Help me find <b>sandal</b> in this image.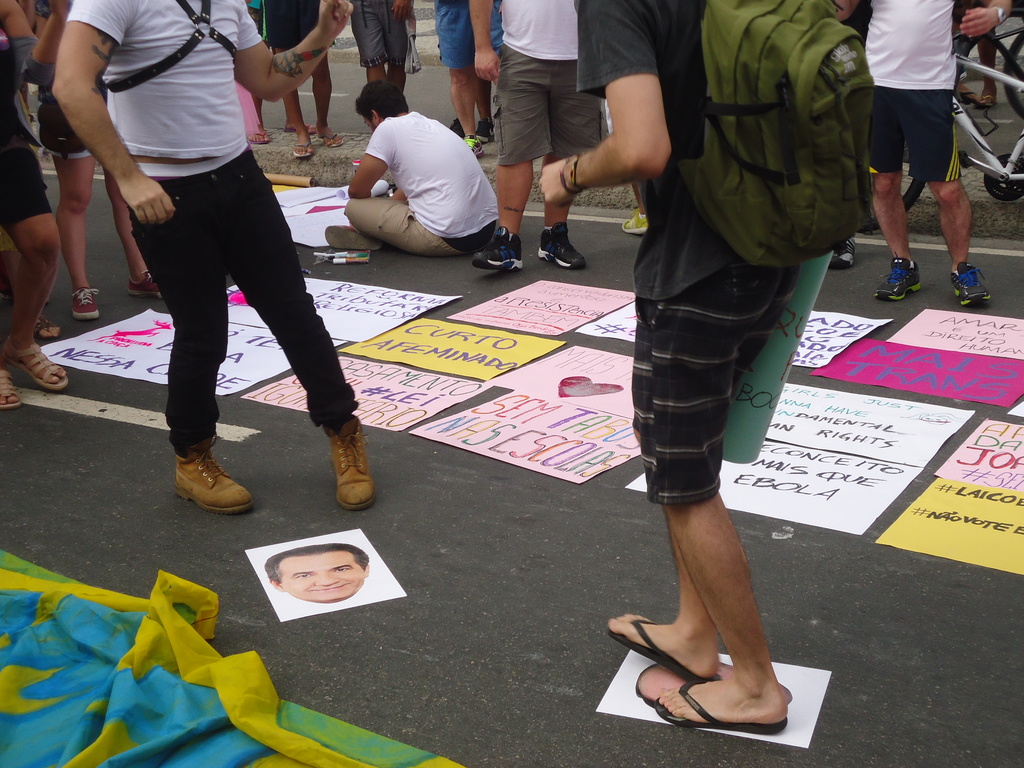
Found it: rect(0, 362, 25, 412).
